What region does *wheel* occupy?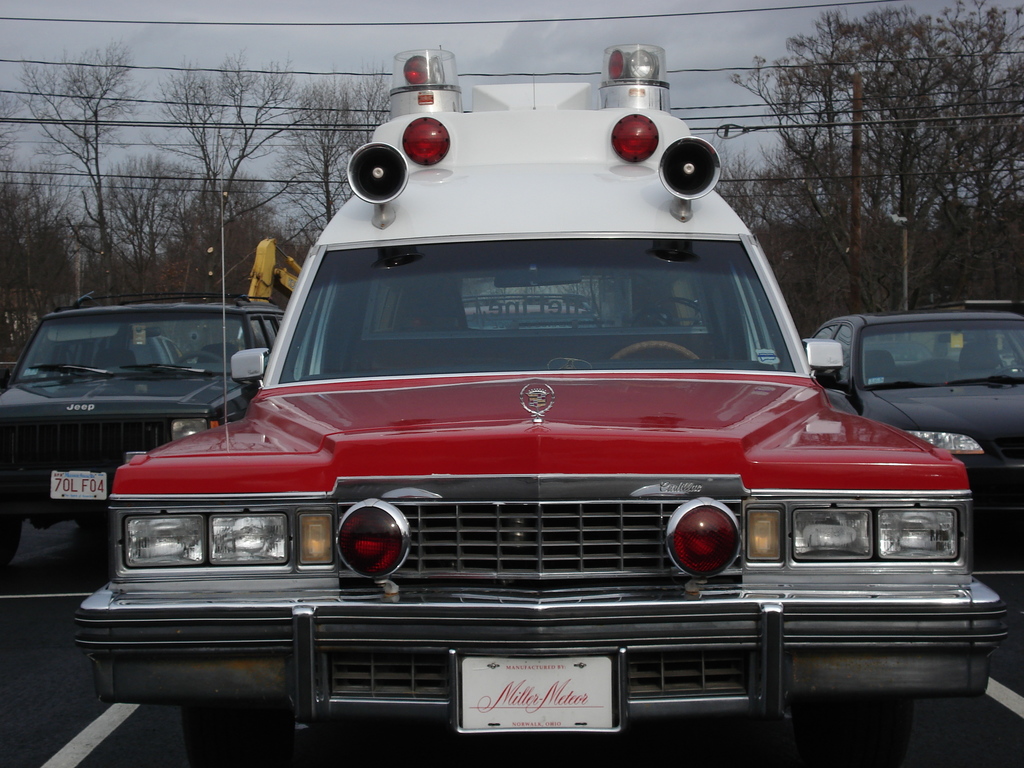
rect(0, 518, 28, 563).
